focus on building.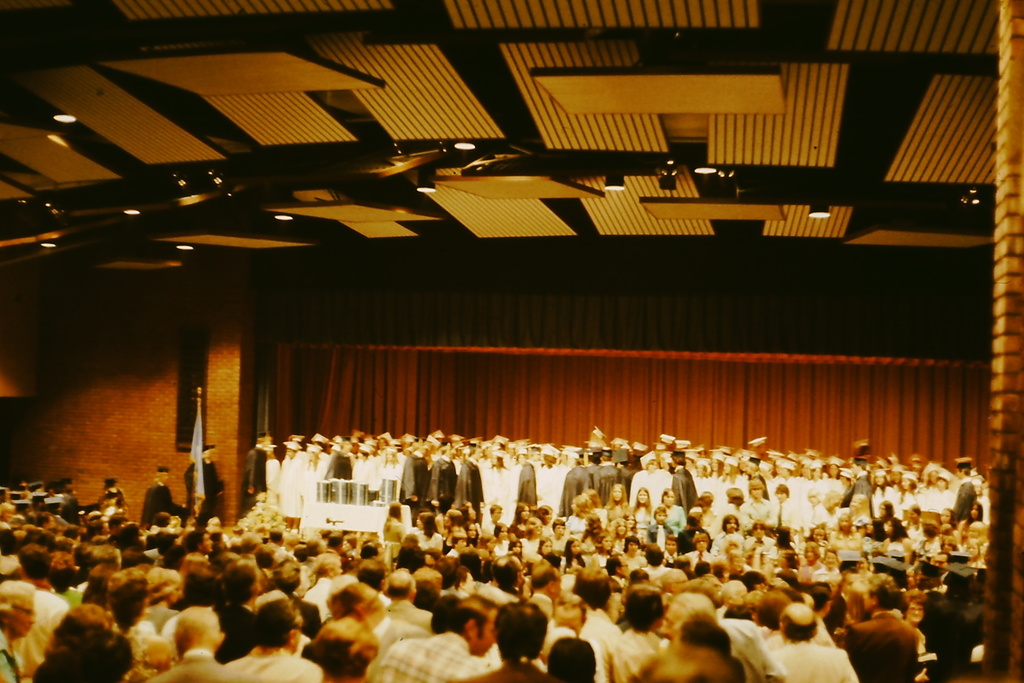
Focused at (left=0, top=0, right=1023, bottom=682).
